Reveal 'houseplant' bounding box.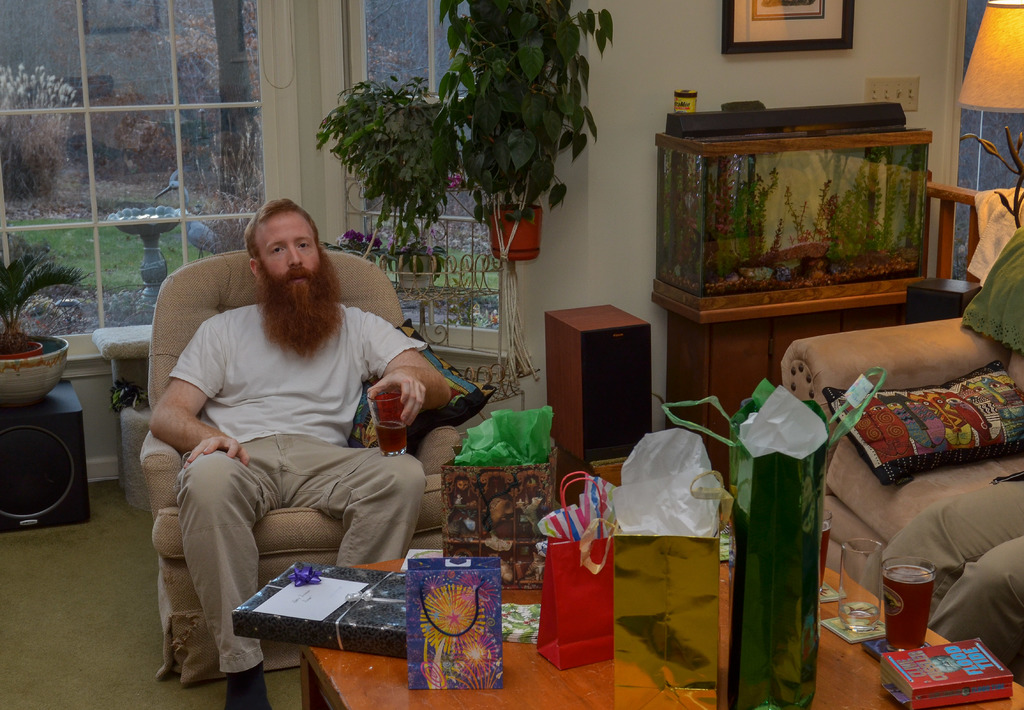
Revealed: x1=385 y1=241 x2=449 y2=286.
